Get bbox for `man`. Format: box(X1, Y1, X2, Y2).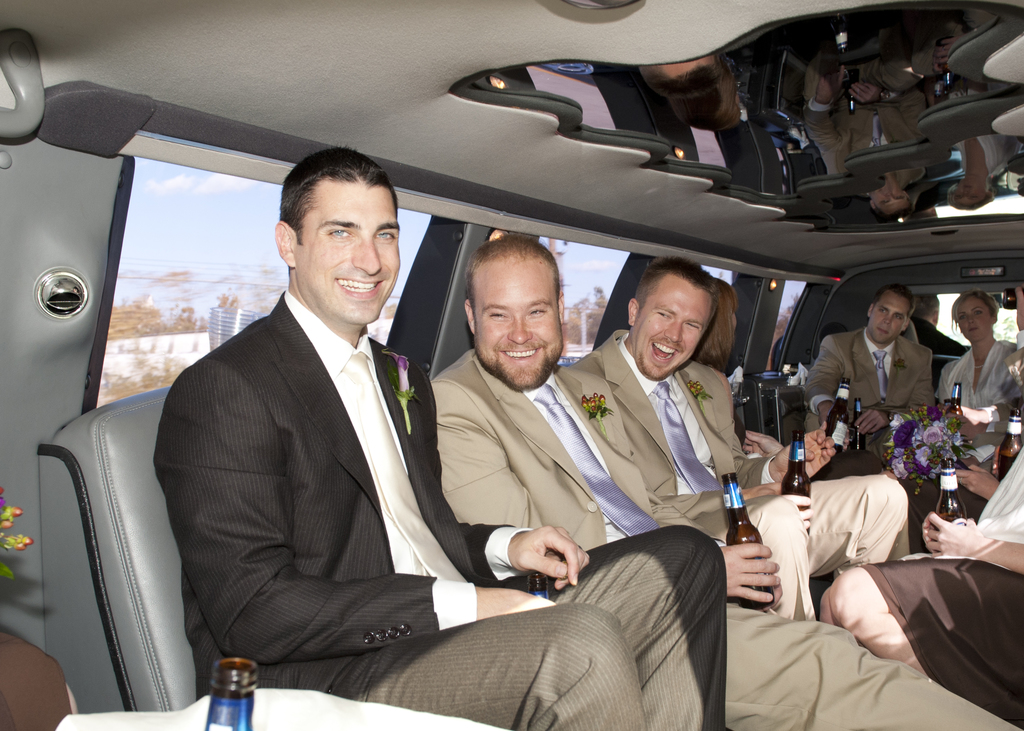
box(148, 148, 735, 730).
